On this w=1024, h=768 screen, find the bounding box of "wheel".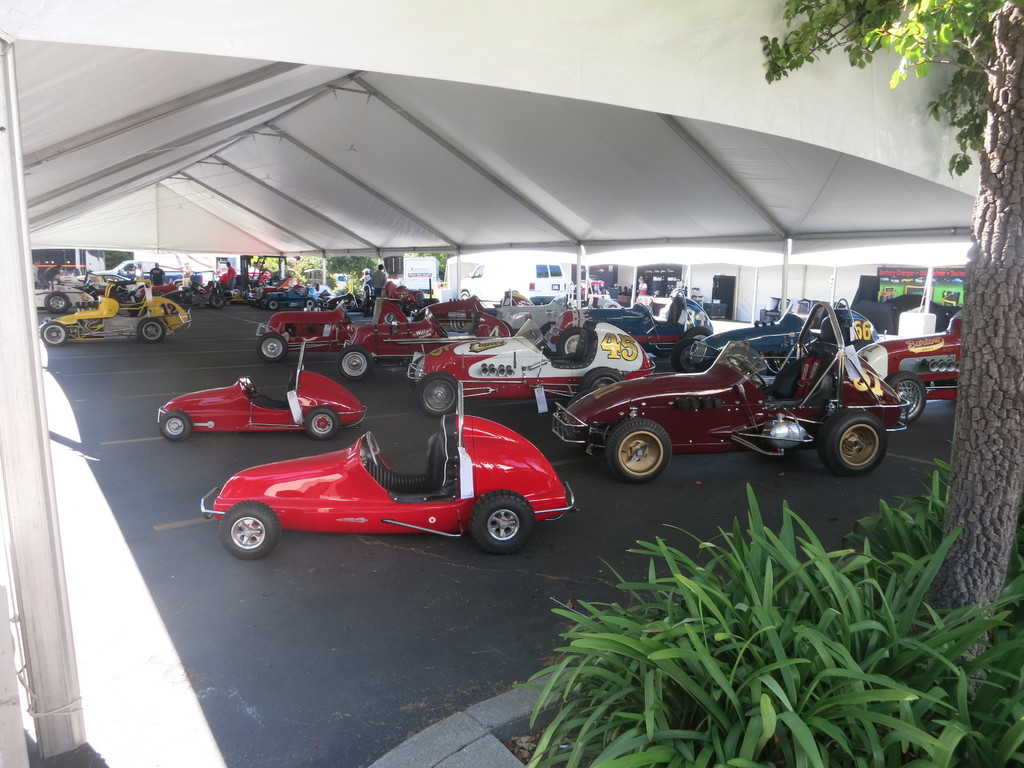
Bounding box: <bbox>257, 333, 288, 361</bbox>.
